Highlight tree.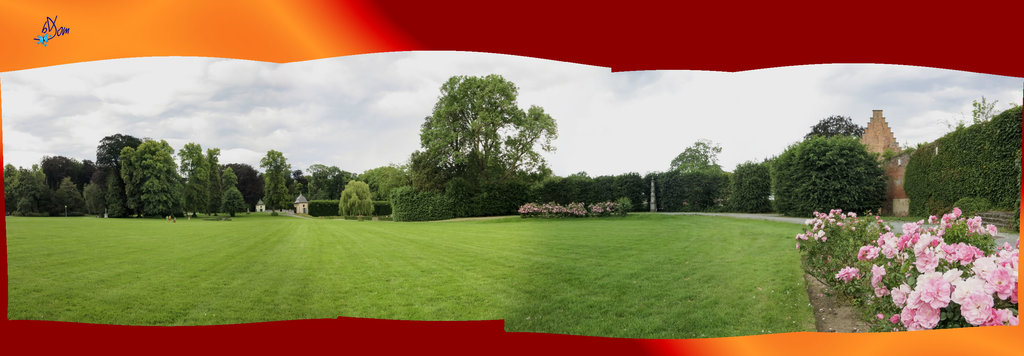
Highlighted region: box=[770, 126, 888, 216].
